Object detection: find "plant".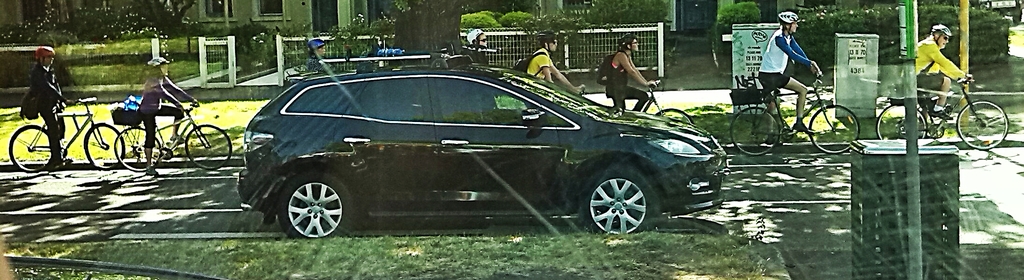
l=575, t=0, r=680, b=40.
